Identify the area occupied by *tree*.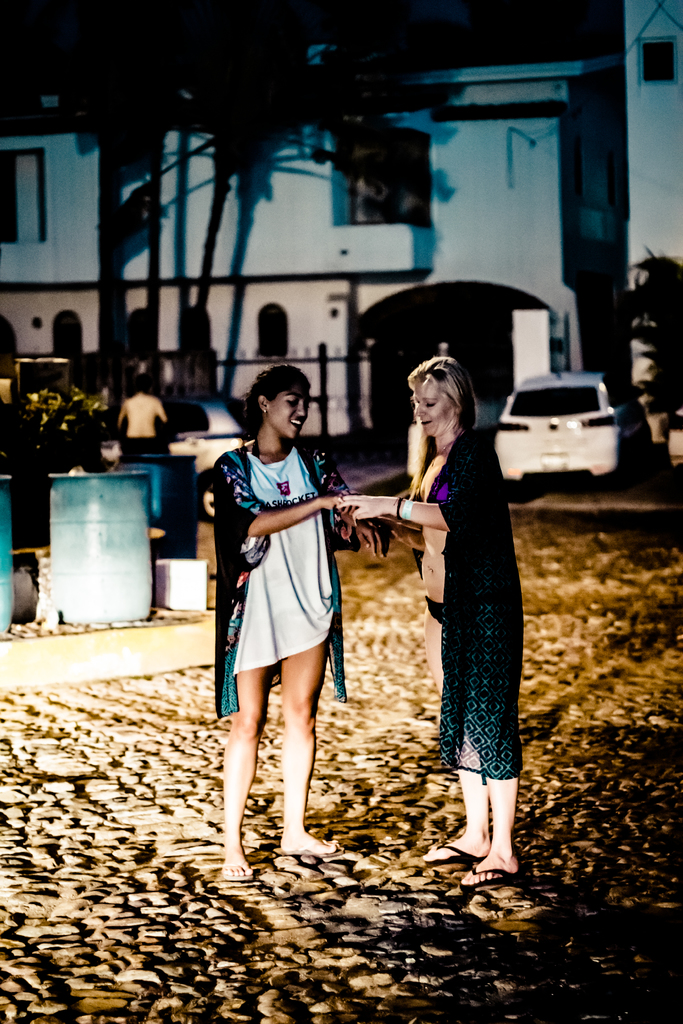
Area: [54,0,457,350].
